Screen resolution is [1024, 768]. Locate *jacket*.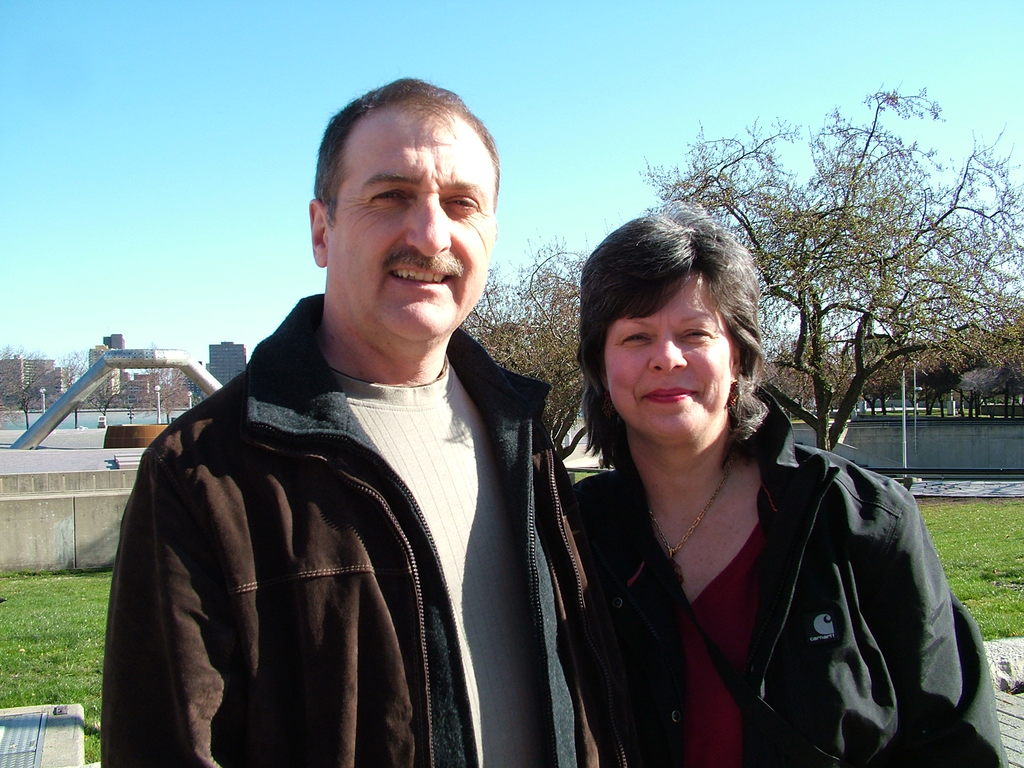
(left=96, top=289, right=628, bottom=767).
